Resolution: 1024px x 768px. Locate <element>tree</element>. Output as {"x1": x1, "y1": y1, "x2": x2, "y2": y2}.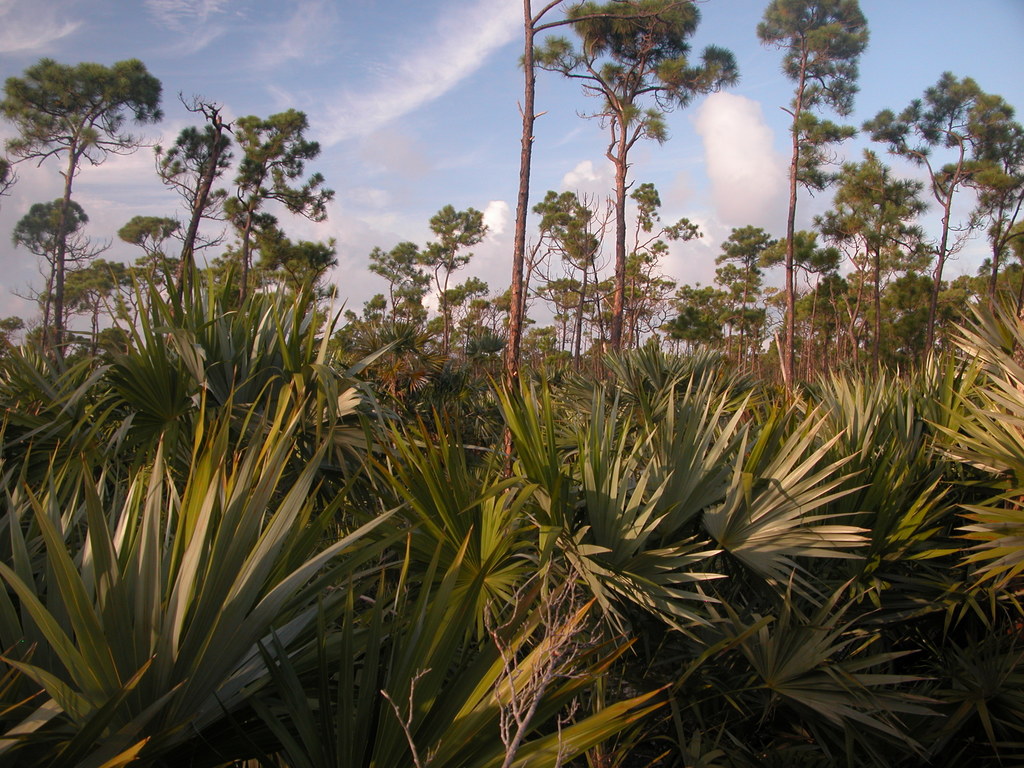
{"x1": 807, "y1": 143, "x2": 943, "y2": 285}.
